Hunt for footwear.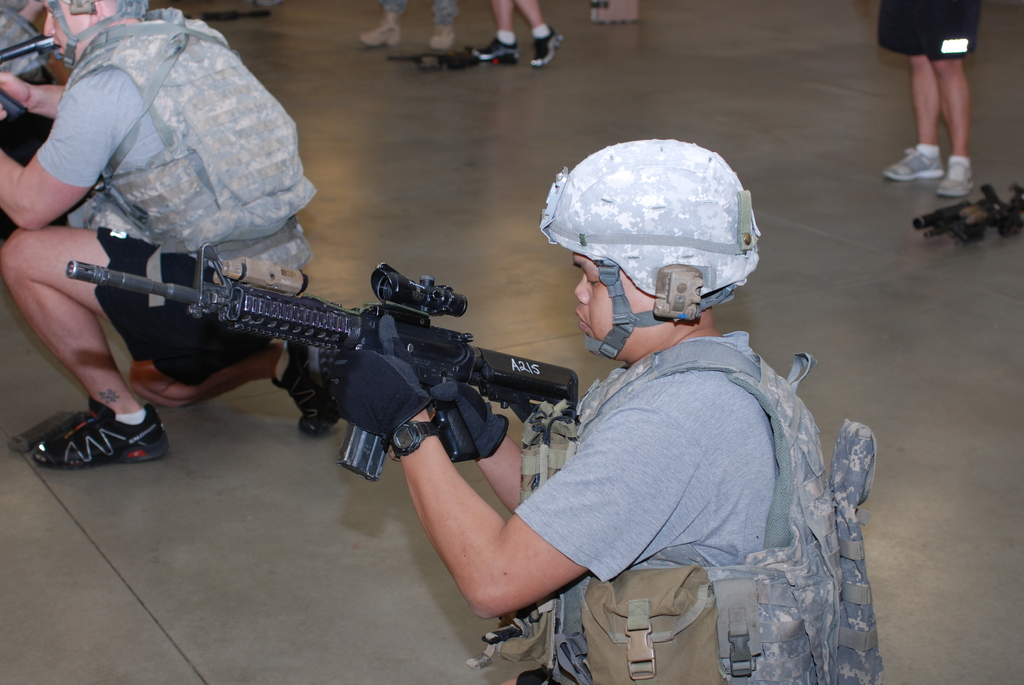
Hunted down at box(426, 22, 459, 48).
